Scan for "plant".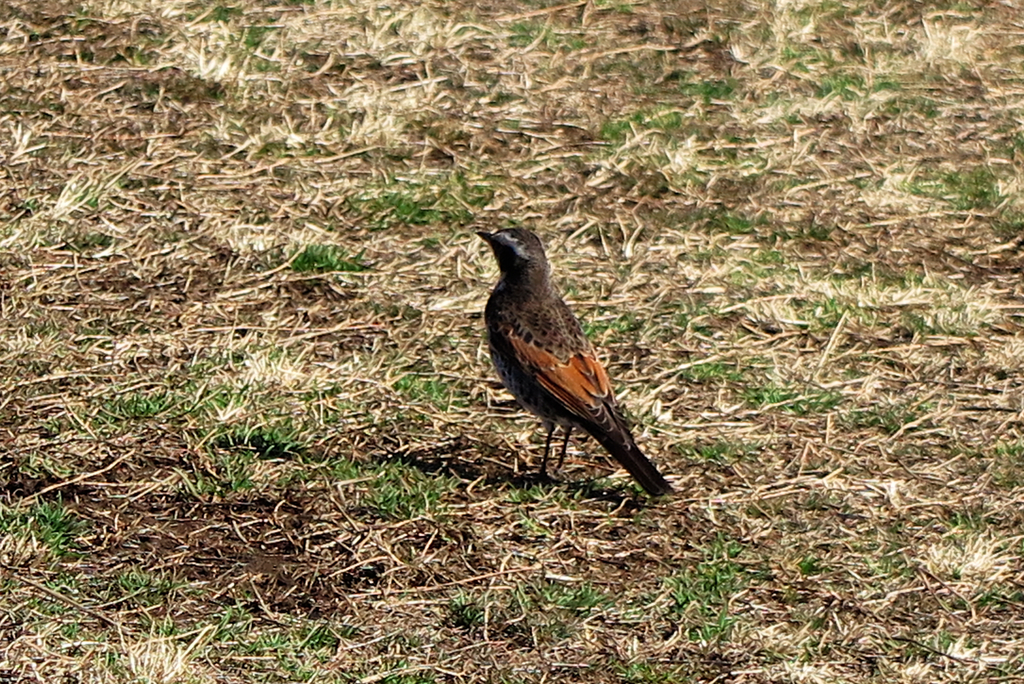
Scan result: (left=42, top=572, right=72, bottom=592).
